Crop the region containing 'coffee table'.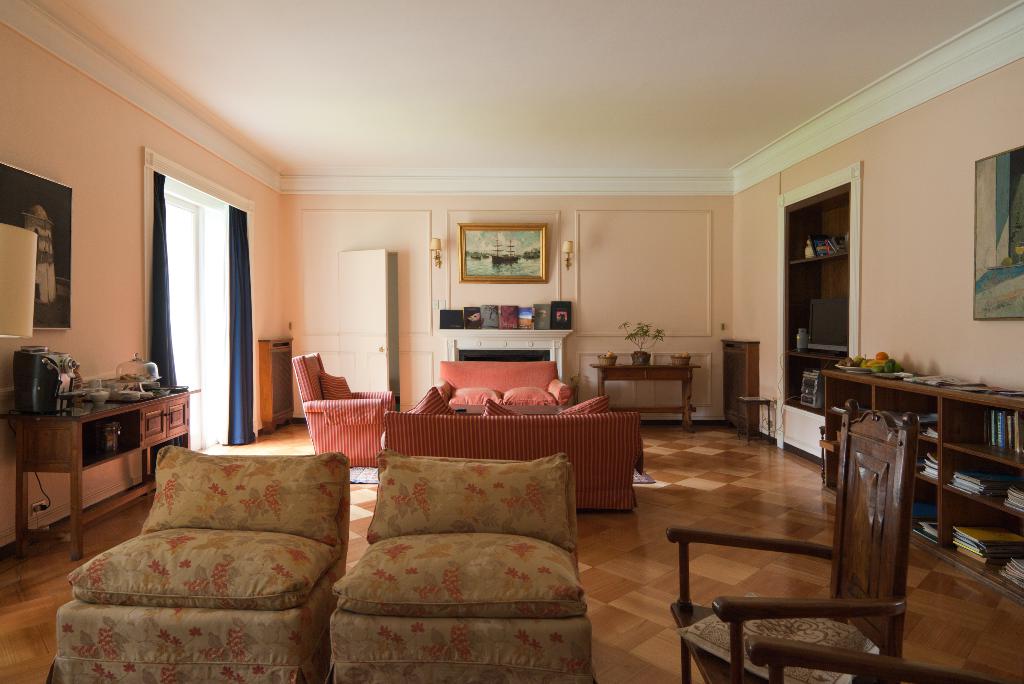
Crop region: bbox=[26, 364, 179, 542].
